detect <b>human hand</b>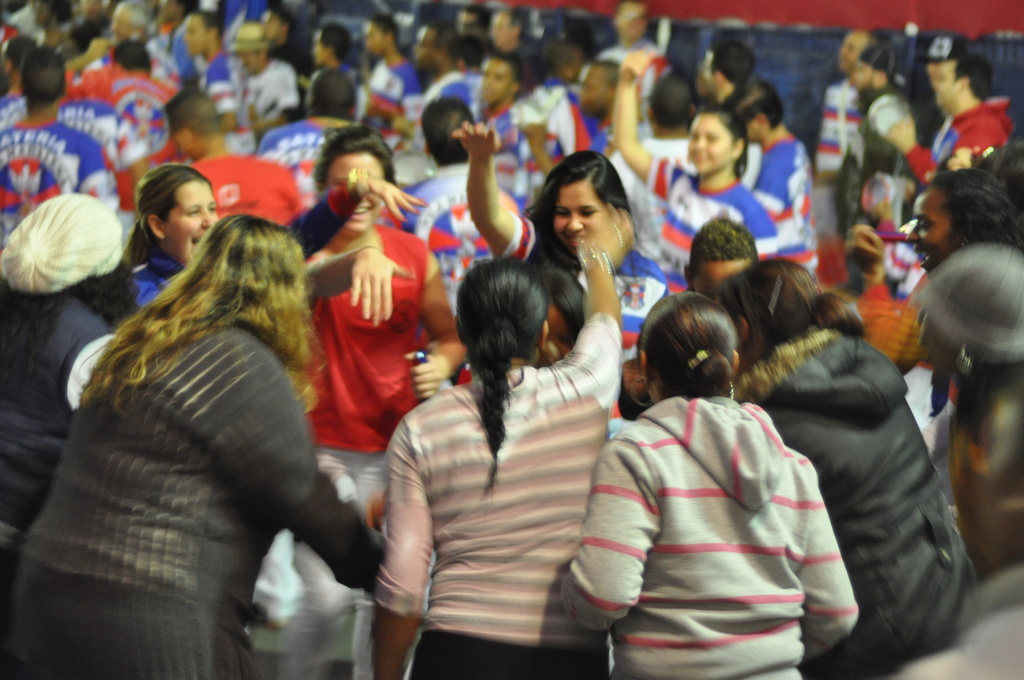
x1=885, y1=114, x2=917, y2=156
